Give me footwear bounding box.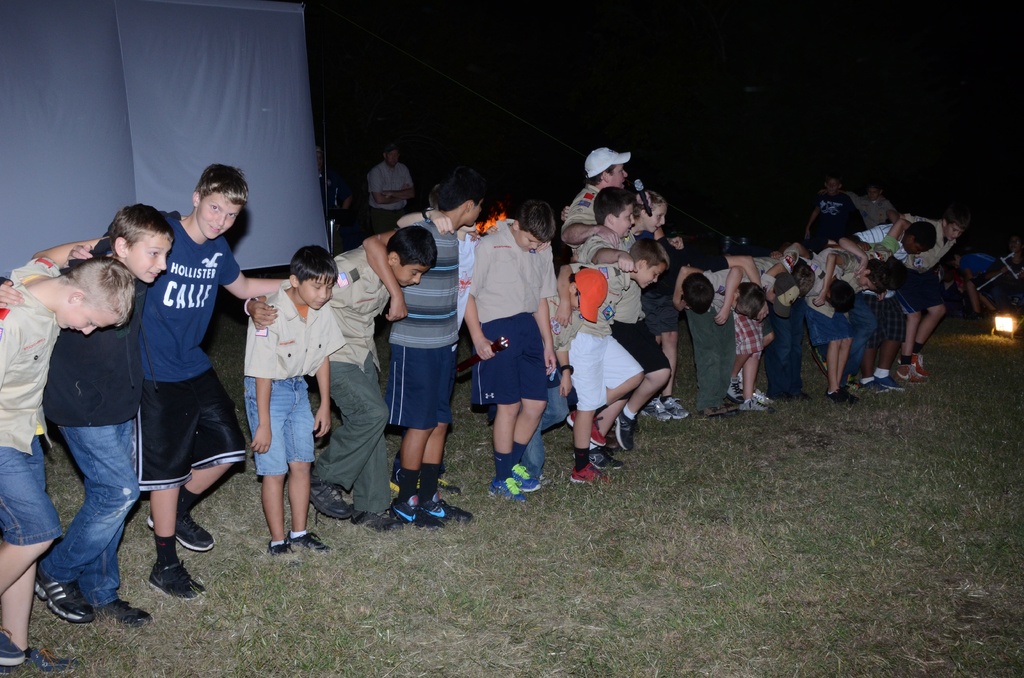
box(141, 559, 207, 599).
